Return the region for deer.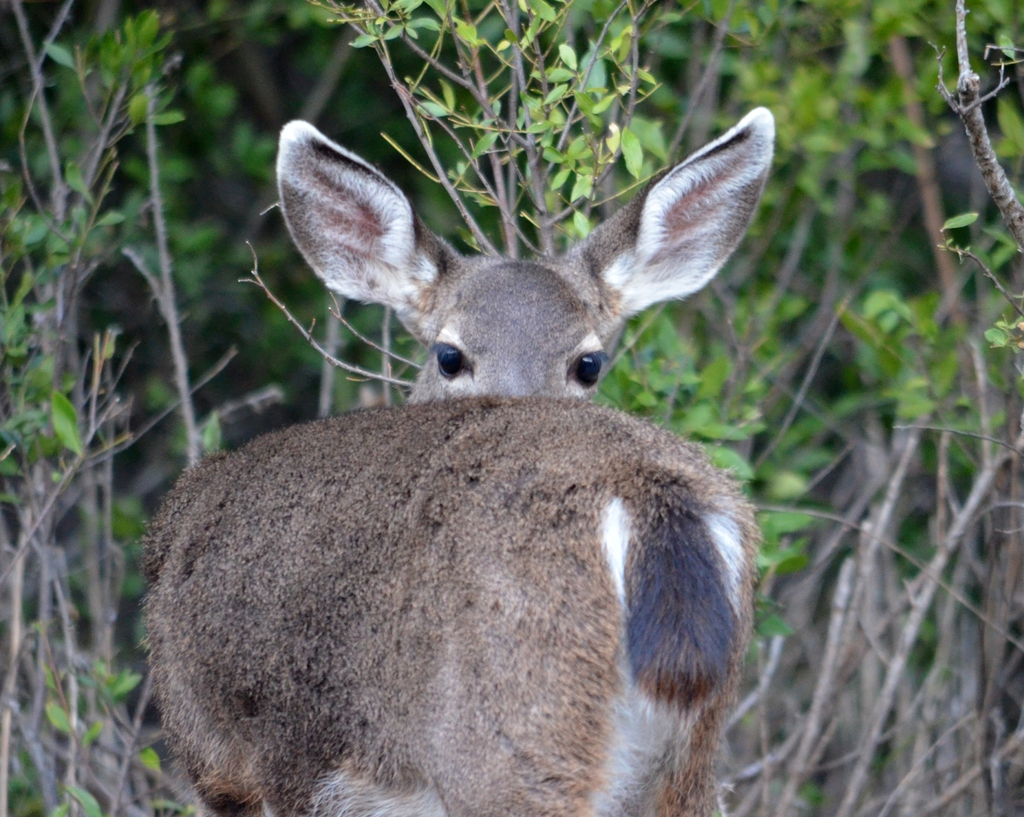
Rect(147, 399, 756, 816).
